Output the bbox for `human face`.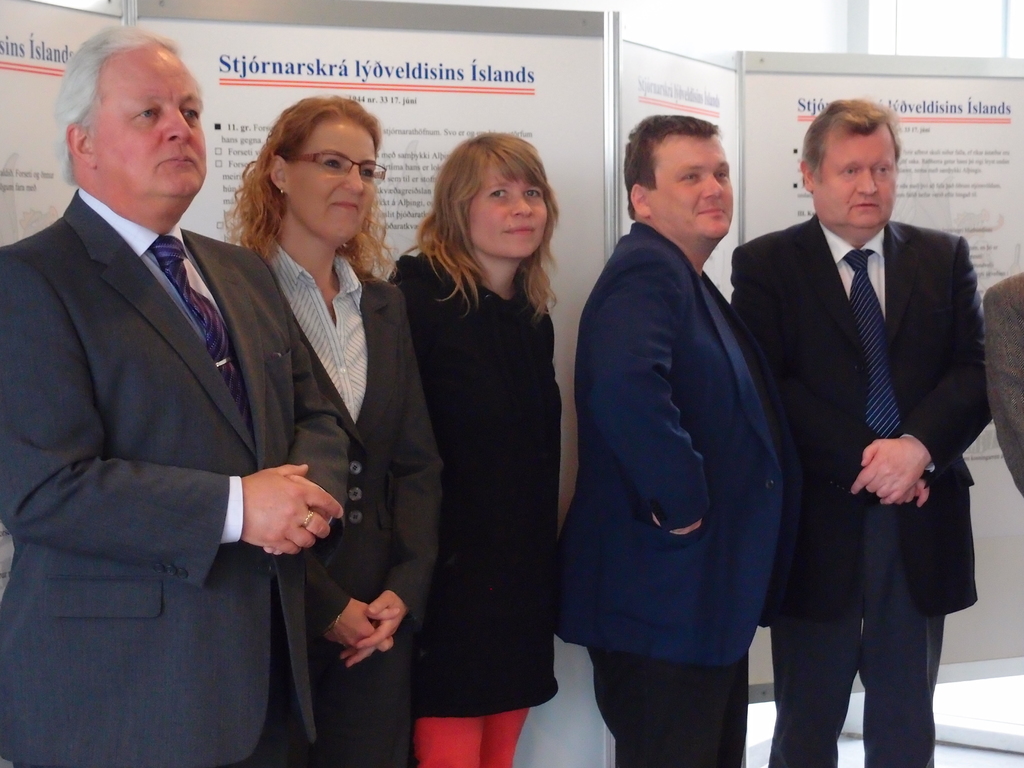
x1=645, y1=139, x2=734, y2=241.
